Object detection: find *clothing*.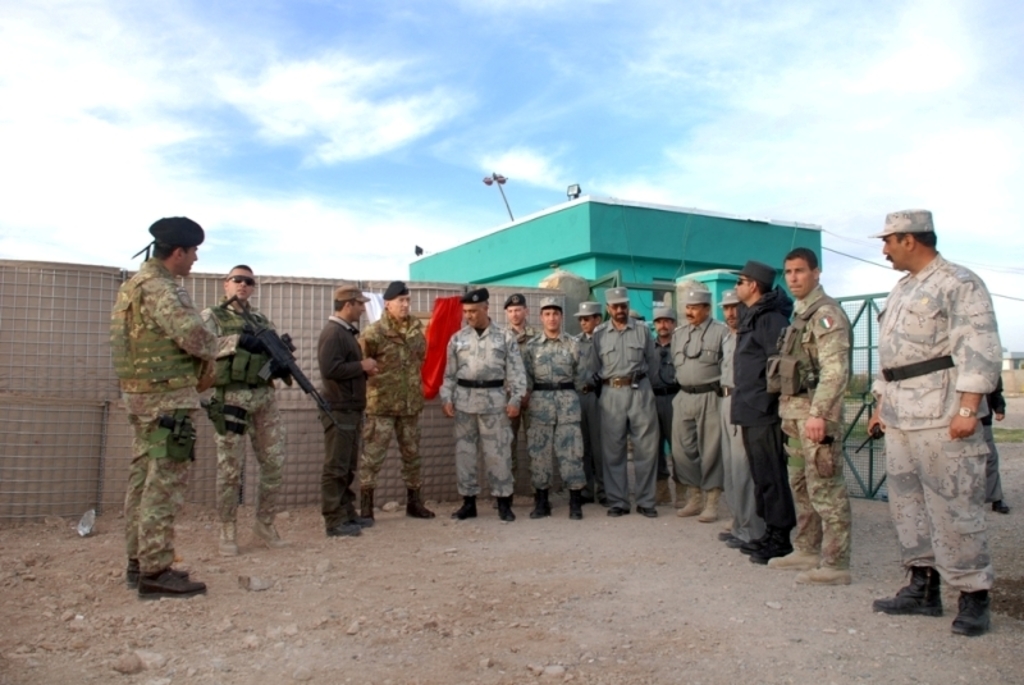
(109,254,223,571).
